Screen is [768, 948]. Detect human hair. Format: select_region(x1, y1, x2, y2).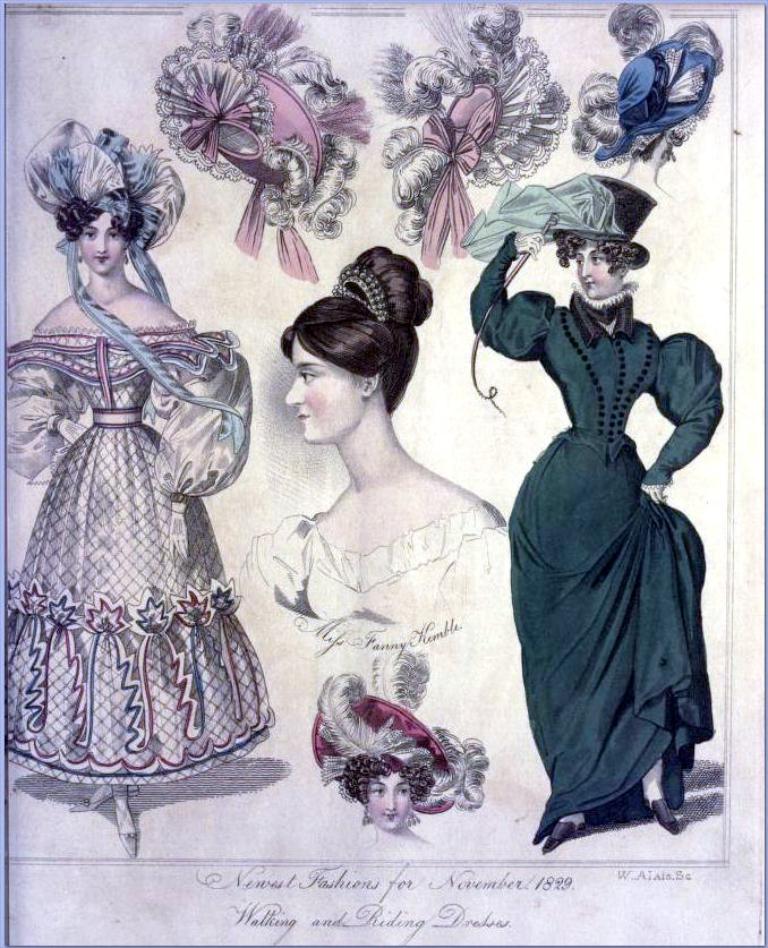
select_region(345, 751, 436, 798).
